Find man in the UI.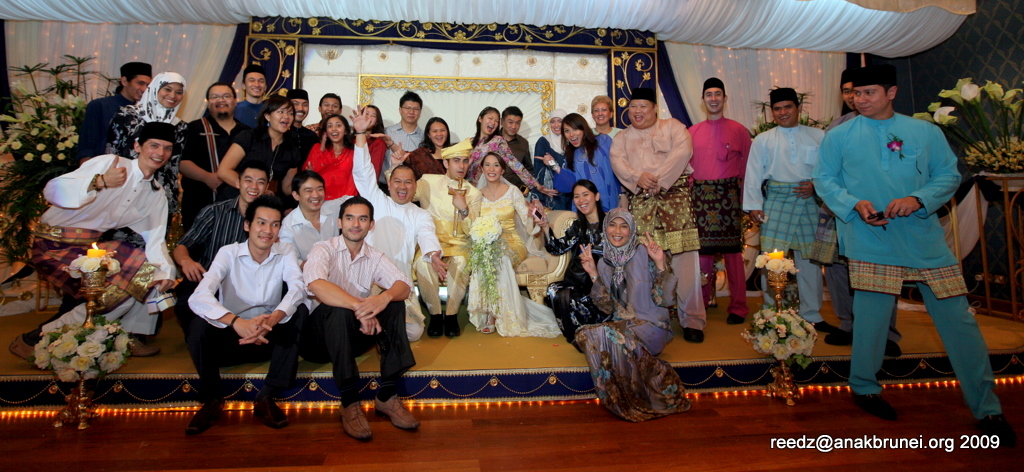
UI element at x1=234 y1=64 x2=273 y2=124.
